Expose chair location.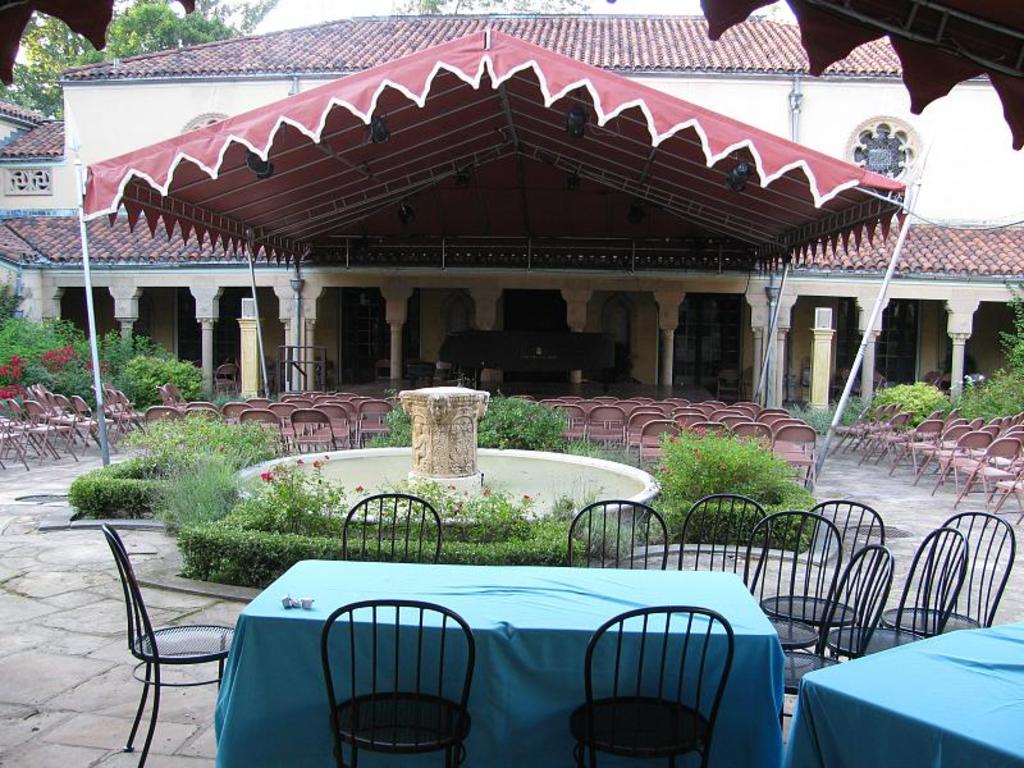
Exposed at region(736, 367, 754, 396).
